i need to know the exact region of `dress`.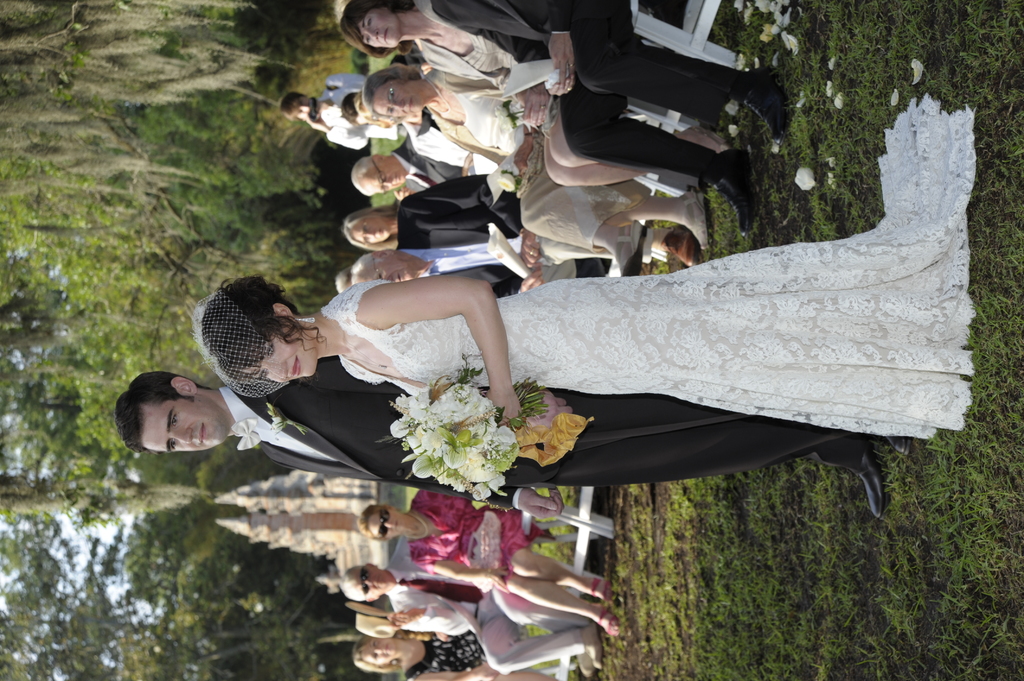
Region: (432,67,658,253).
